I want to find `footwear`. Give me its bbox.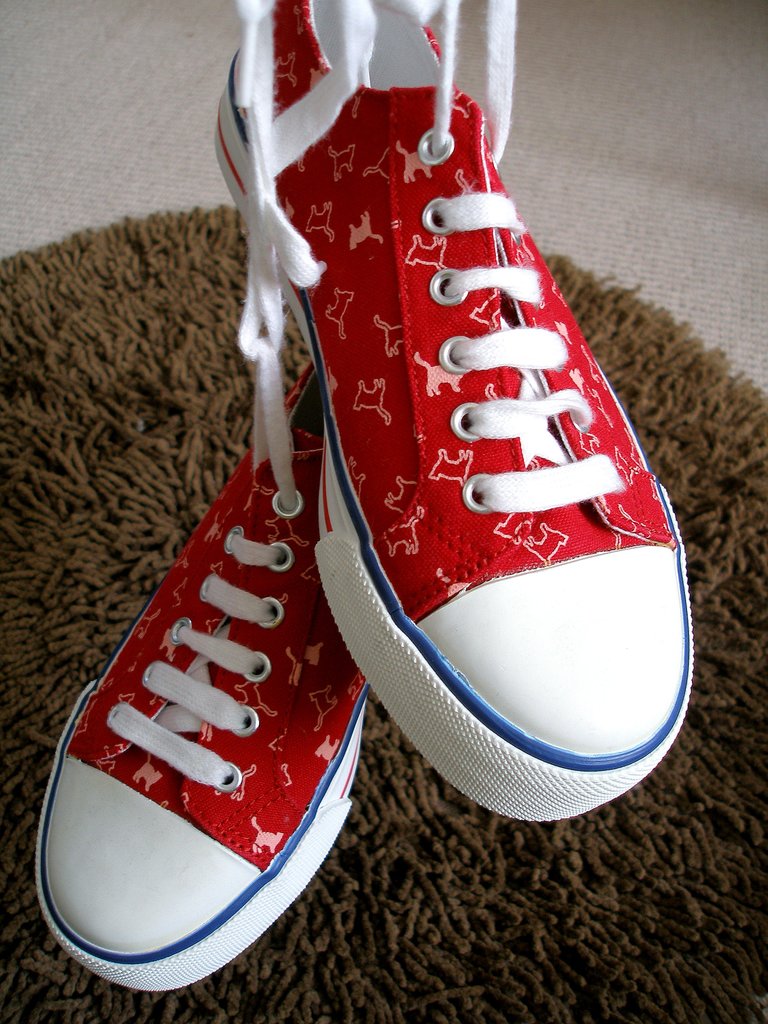
(185, 97, 695, 903).
